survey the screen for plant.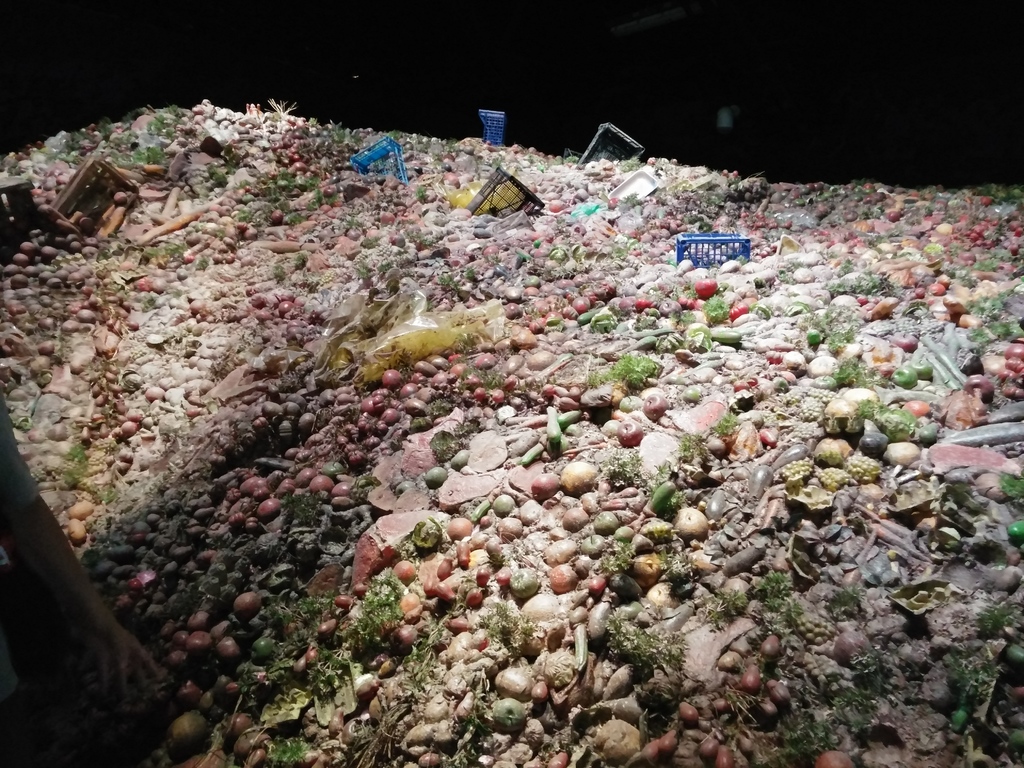
Survey found: 271,598,287,616.
